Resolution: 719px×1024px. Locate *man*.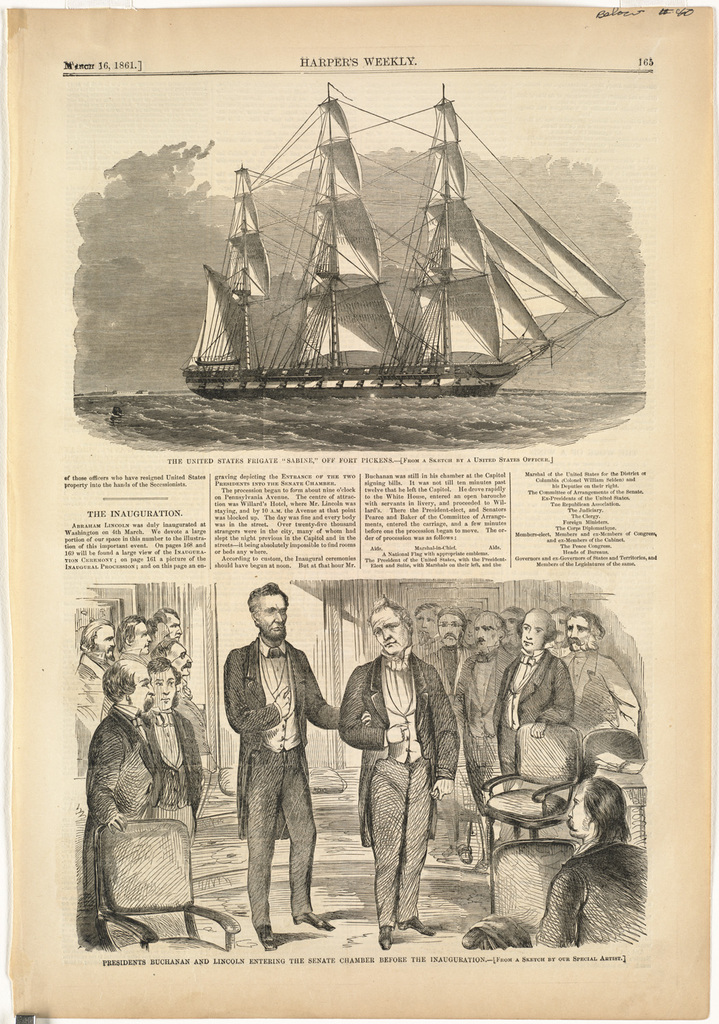
left=494, top=608, right=587, bottom=849.
